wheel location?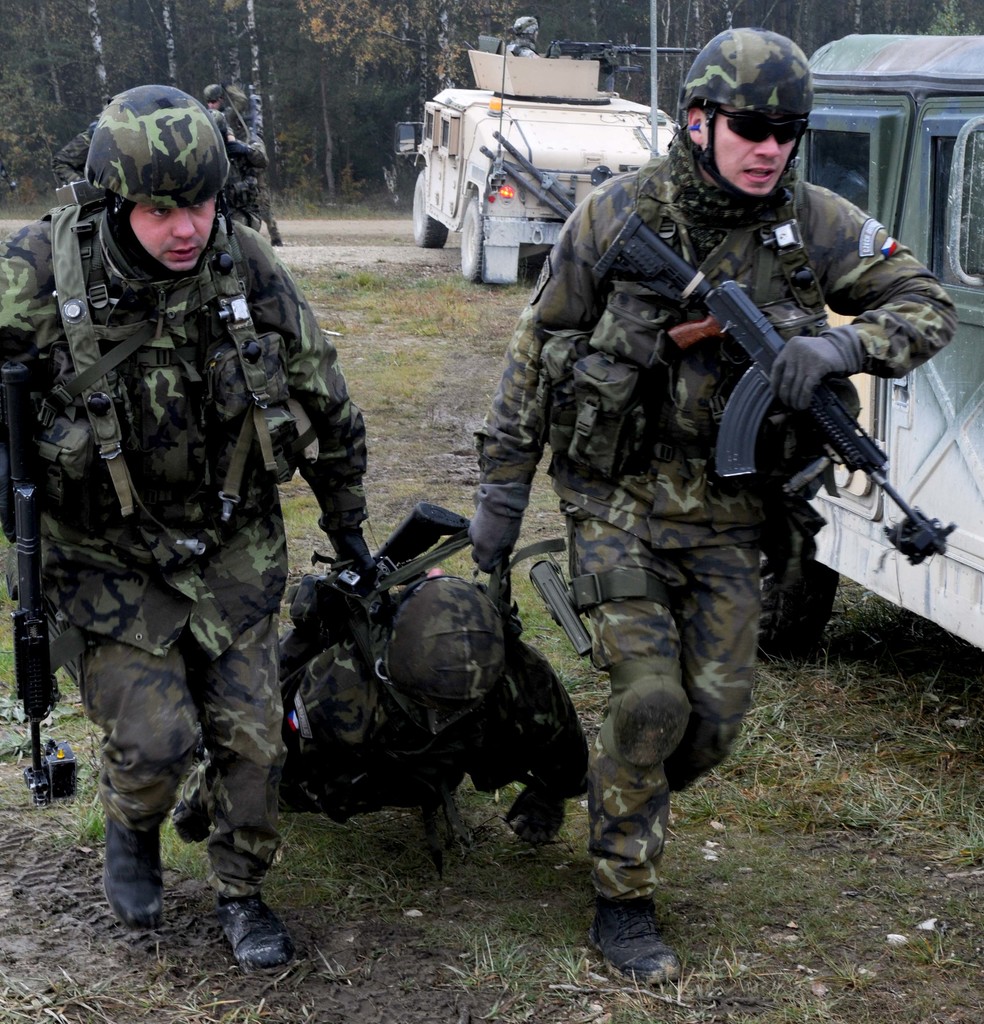
locate(415, 182, 446, 245)
